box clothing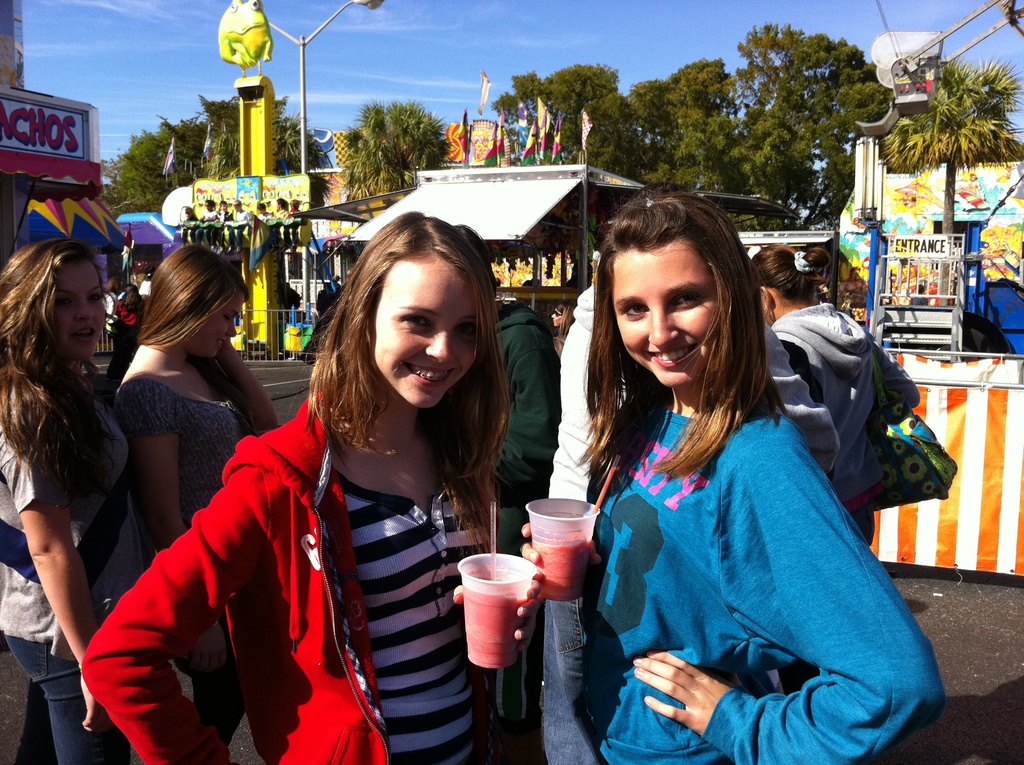
bbox=(493, 291, 557, 544)
